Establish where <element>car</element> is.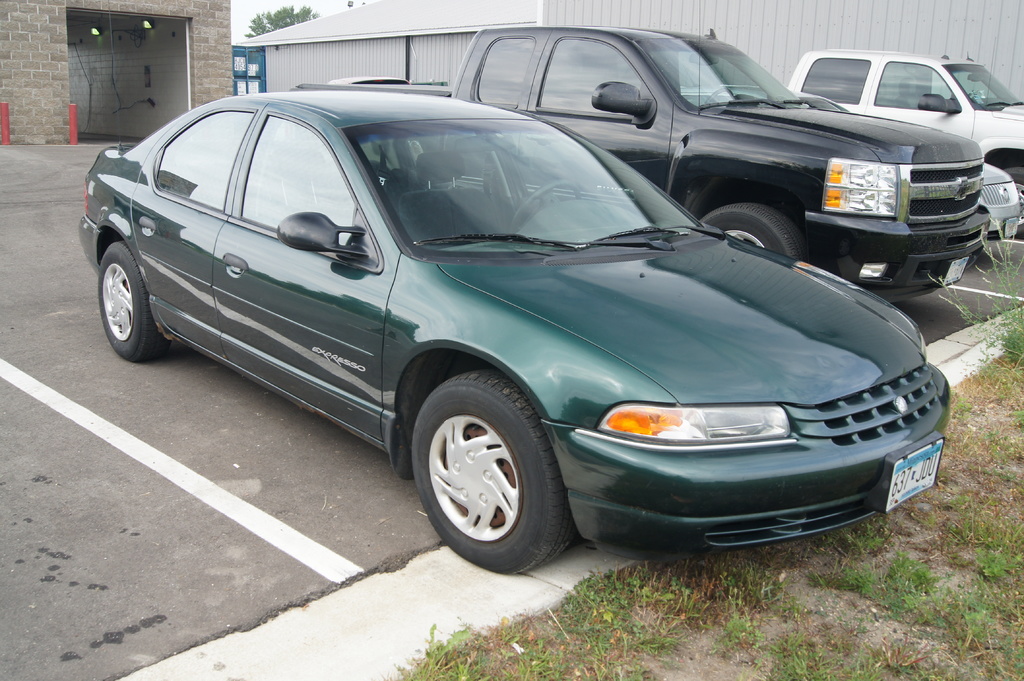
Established at box=[980, 160, 1020, 241].
